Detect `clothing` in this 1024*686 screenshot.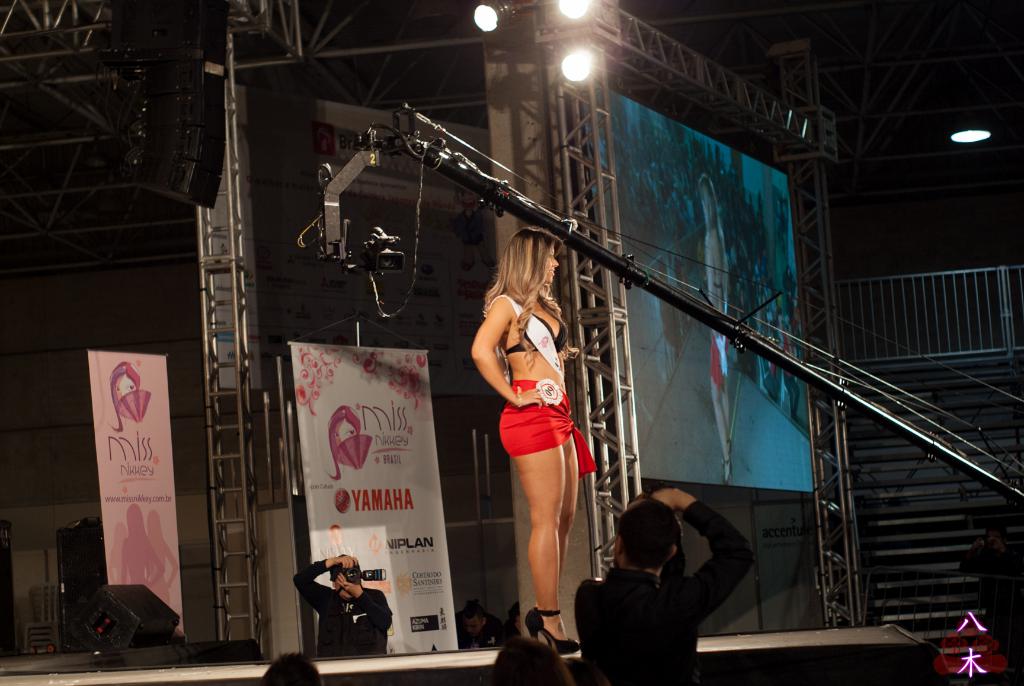
Detection: rect(458, 614, 505, 647).
